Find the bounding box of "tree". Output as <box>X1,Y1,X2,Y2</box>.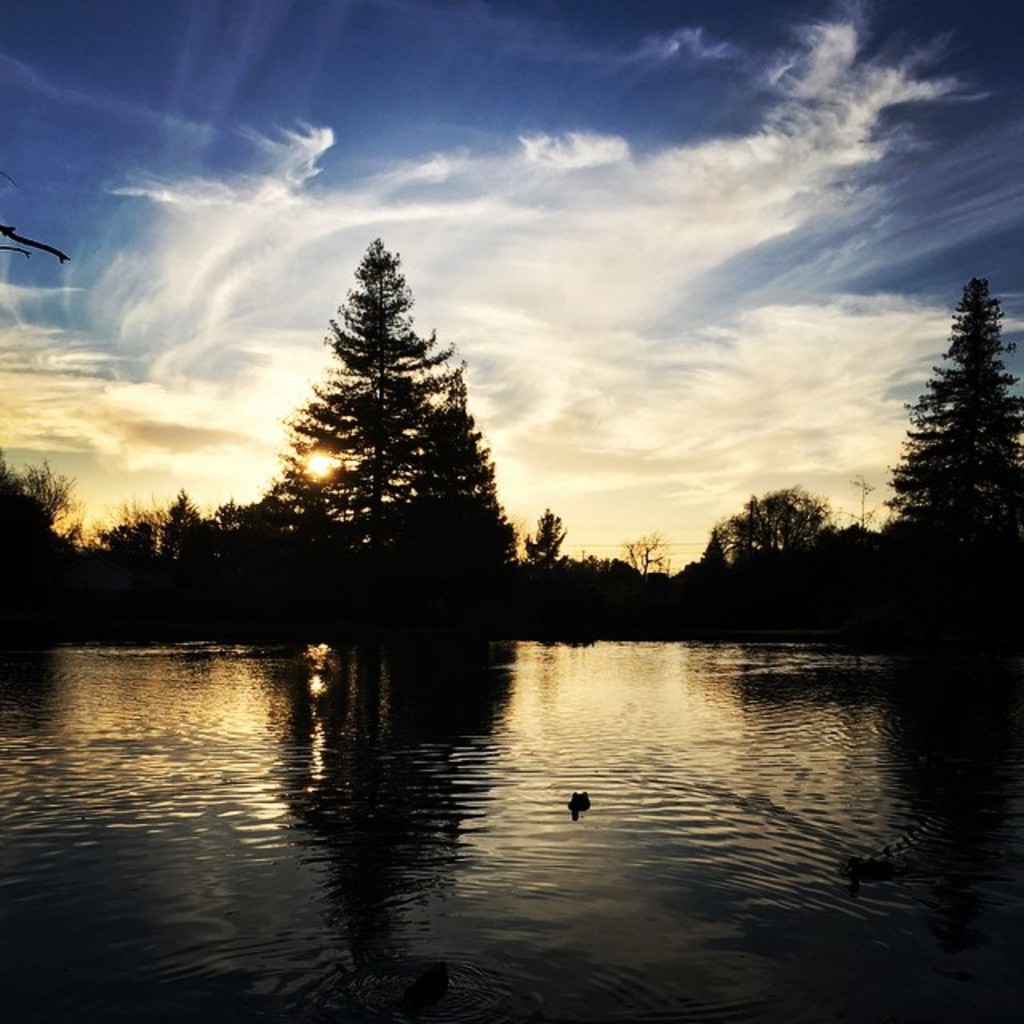
<box>262,222,522,603</box>.
